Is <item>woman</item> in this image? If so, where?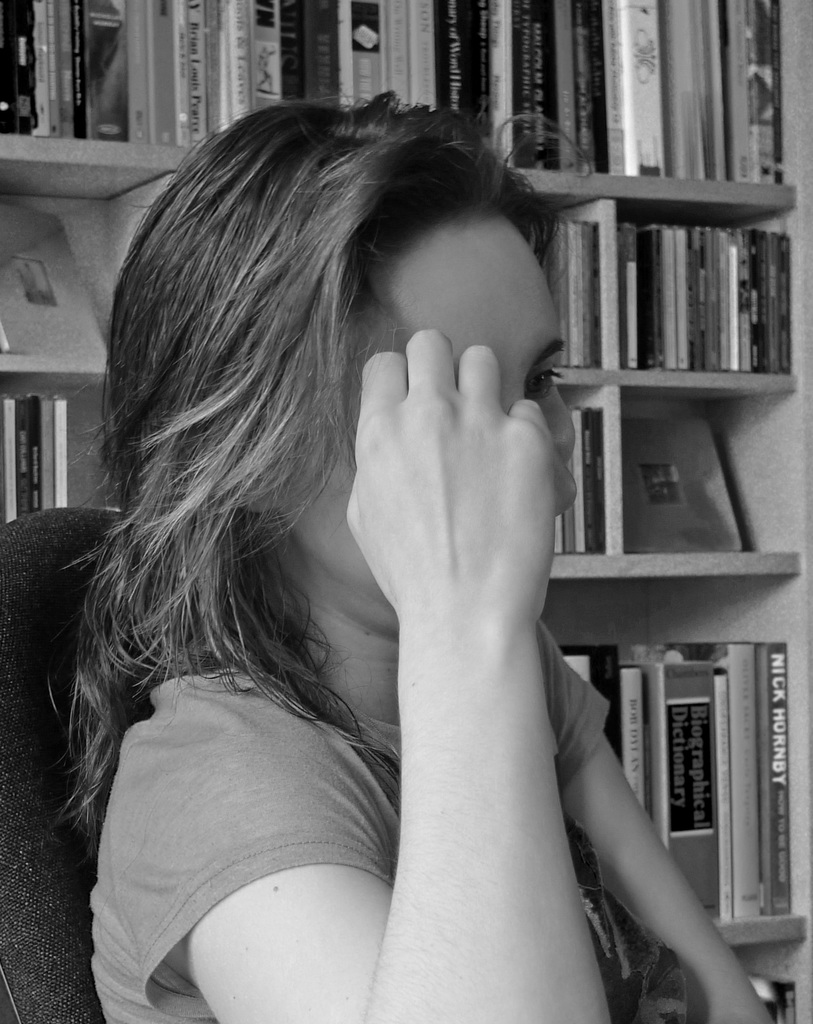
Yes, at box=[45, 88, 775, 1023].
